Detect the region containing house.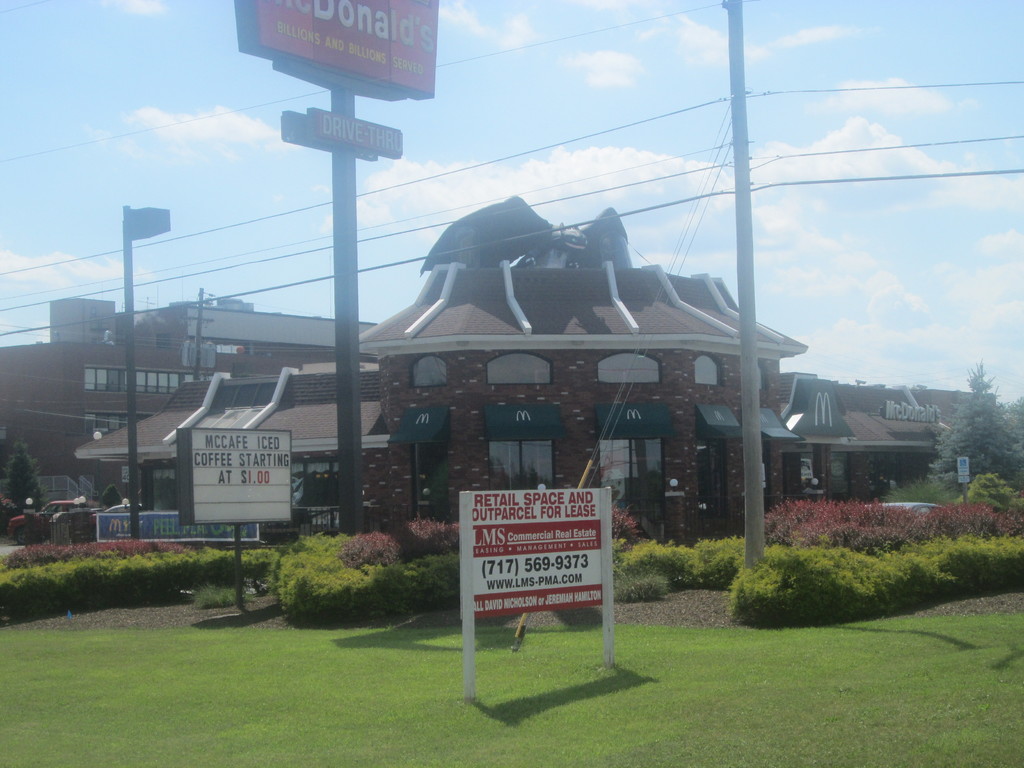
select_region(328, 170, 806, 592).
